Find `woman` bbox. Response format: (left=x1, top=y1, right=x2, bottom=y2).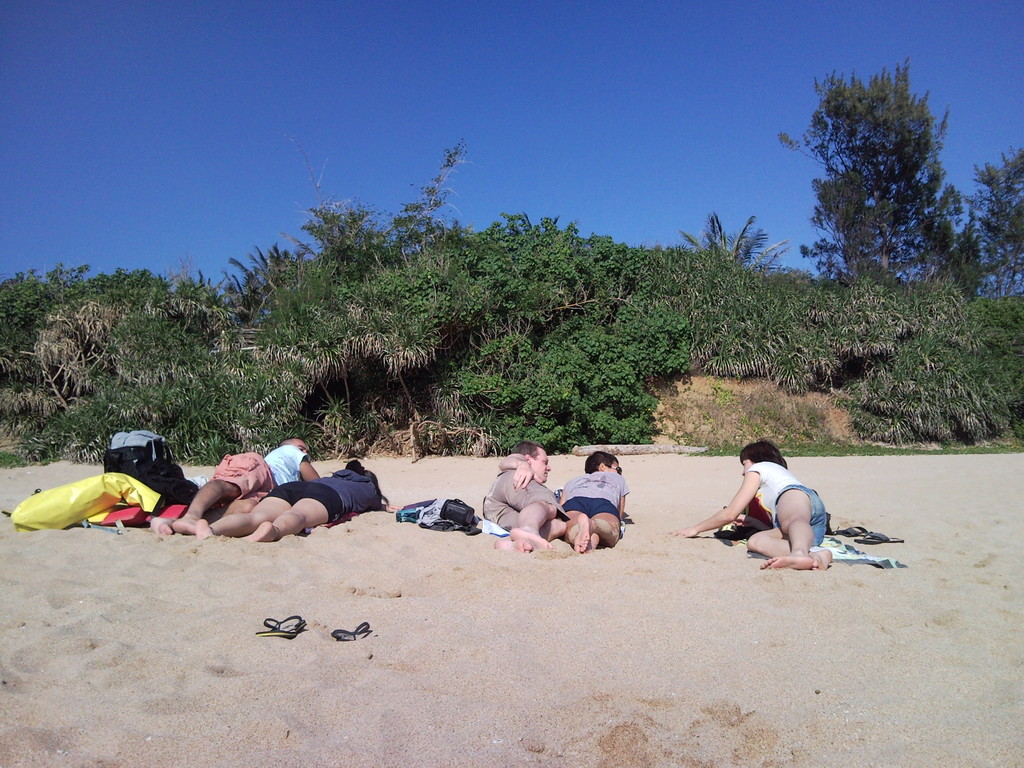
(left=669, top=437, right=831, bottom=568).
